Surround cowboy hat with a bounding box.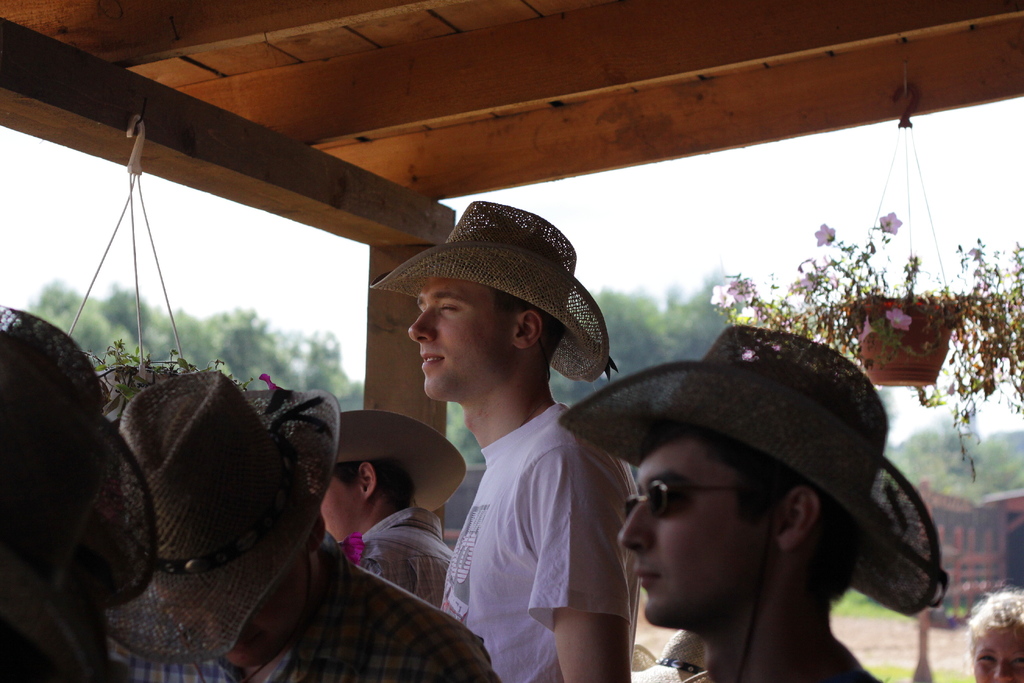
region(1, 309, 154, 608).
